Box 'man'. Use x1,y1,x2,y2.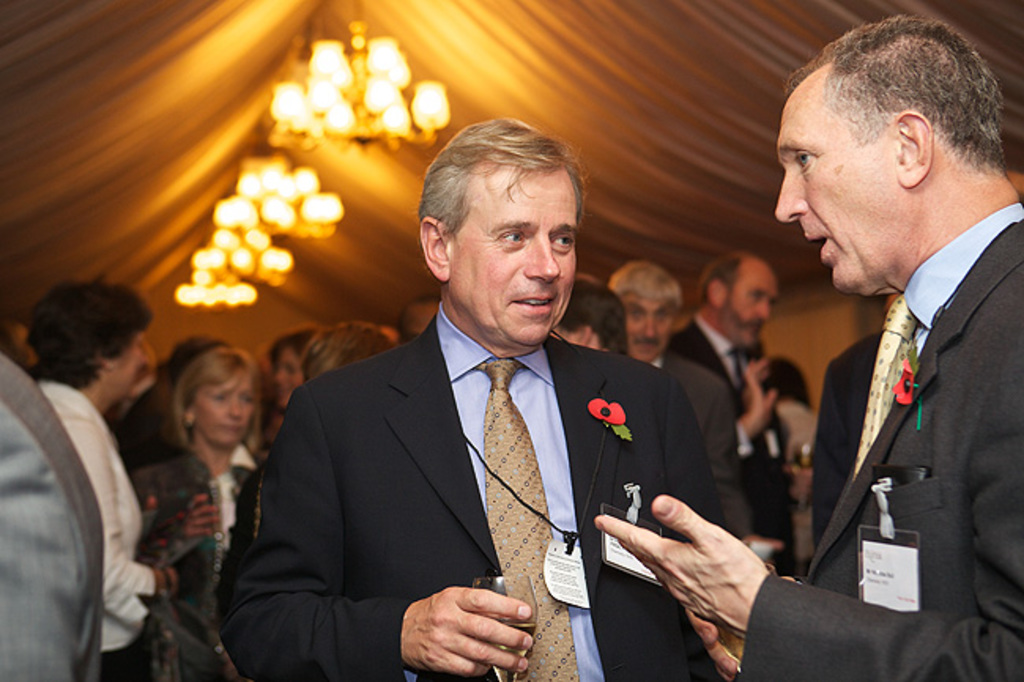
235,134,755,668.
